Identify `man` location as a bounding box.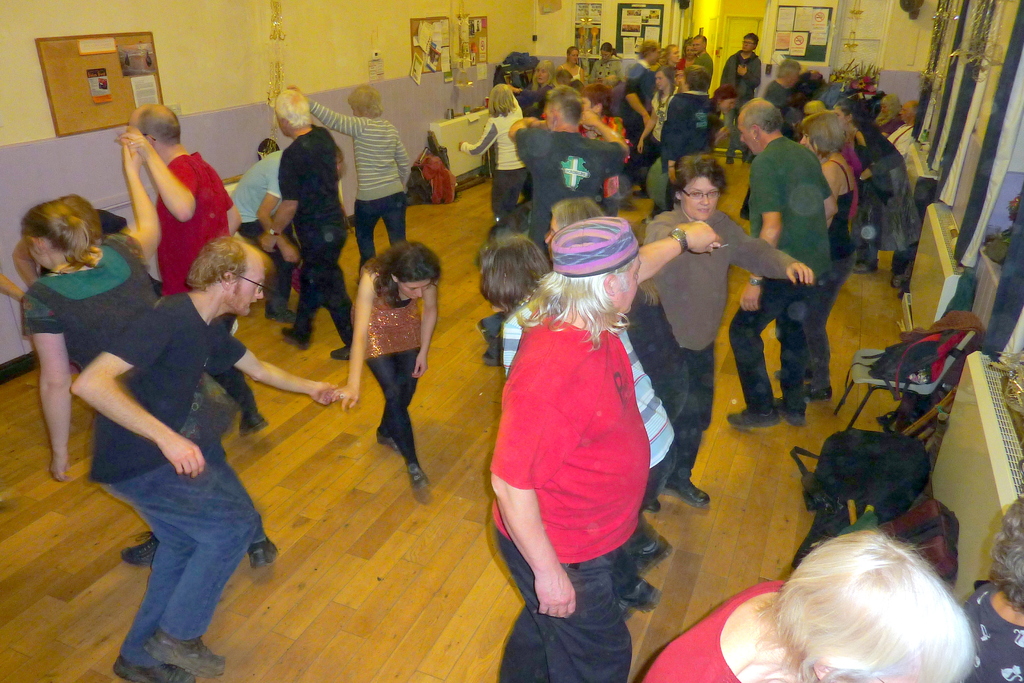
Rect(887, 100, 920, 161).
